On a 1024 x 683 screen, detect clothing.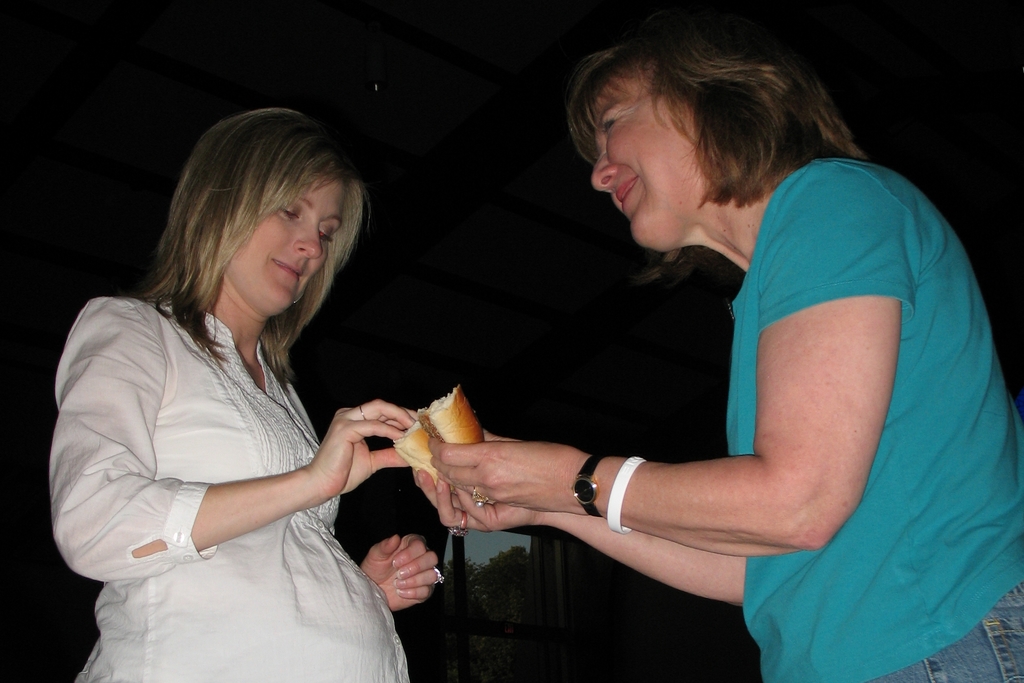
BBox(50, 295, 407, 682).
